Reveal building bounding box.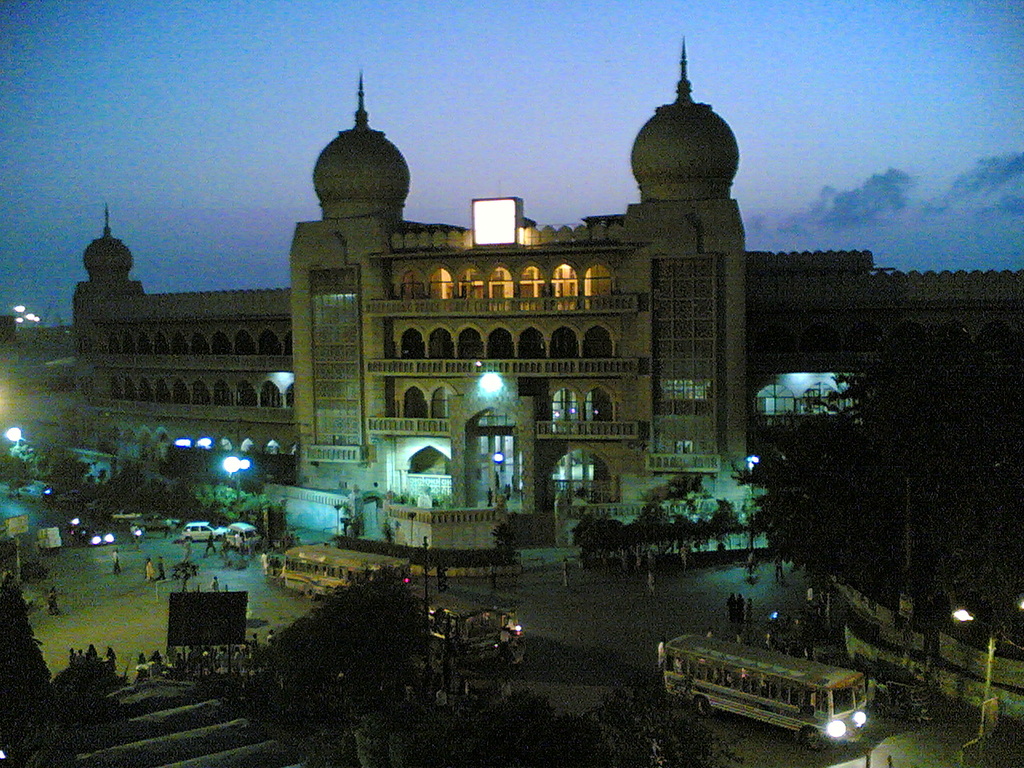
Revealed: {"x1": 0, "y1": 310, "x2": 77, "y2": 463}.
